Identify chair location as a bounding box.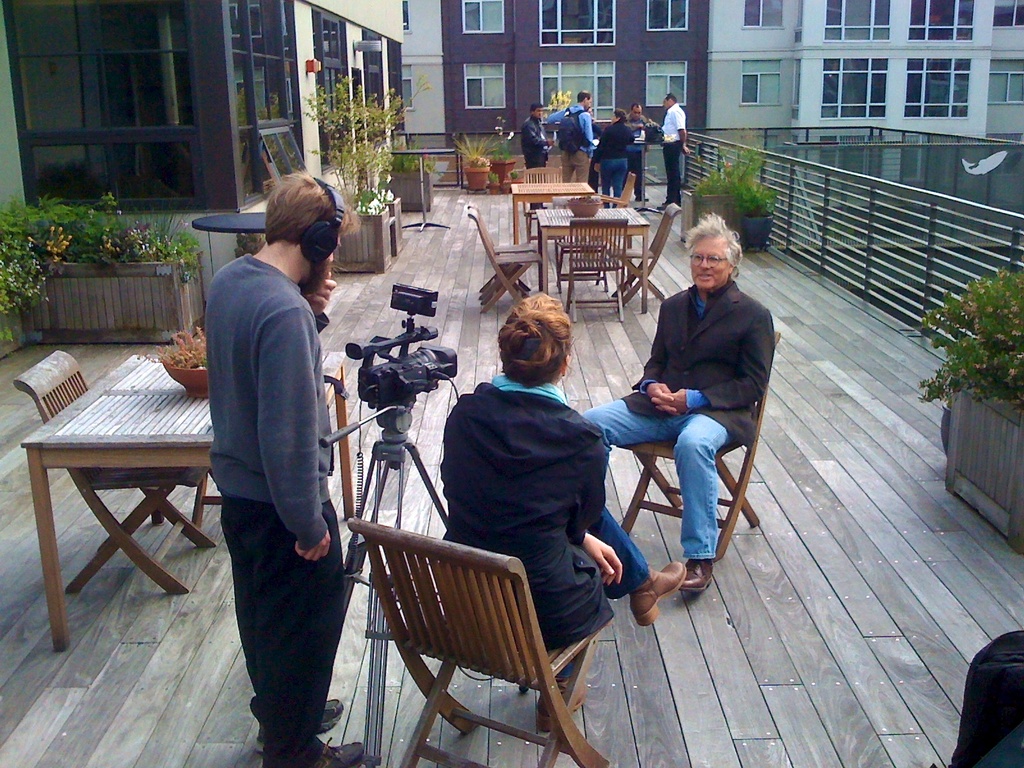
[x1=612, y1=170, x2=636, y2=207].
